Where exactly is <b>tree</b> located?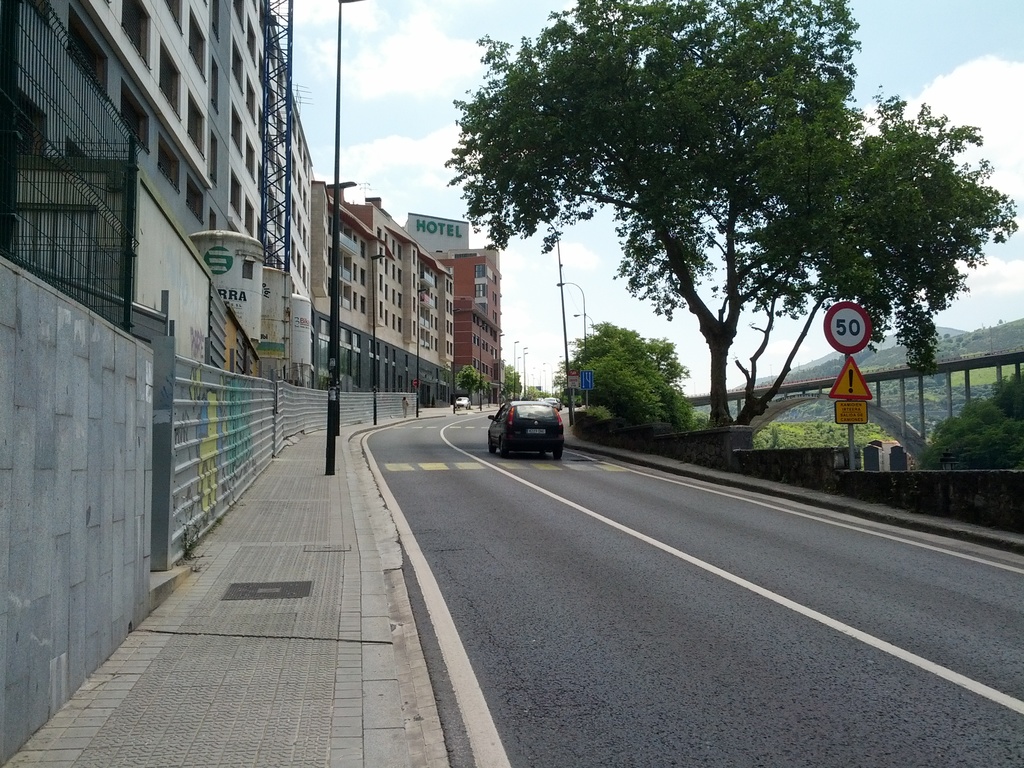
Its bounding box is x1=459 y1=365 x2=486 y2=408.
